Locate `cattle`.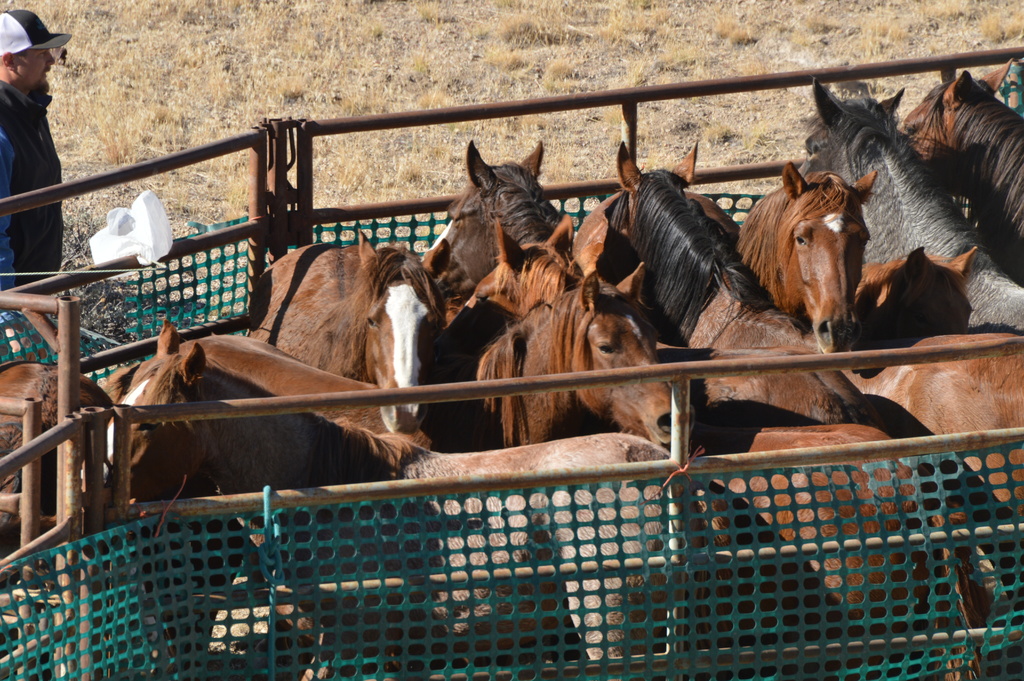
Bounding box: Rect(604, 142, 1023, 518).
